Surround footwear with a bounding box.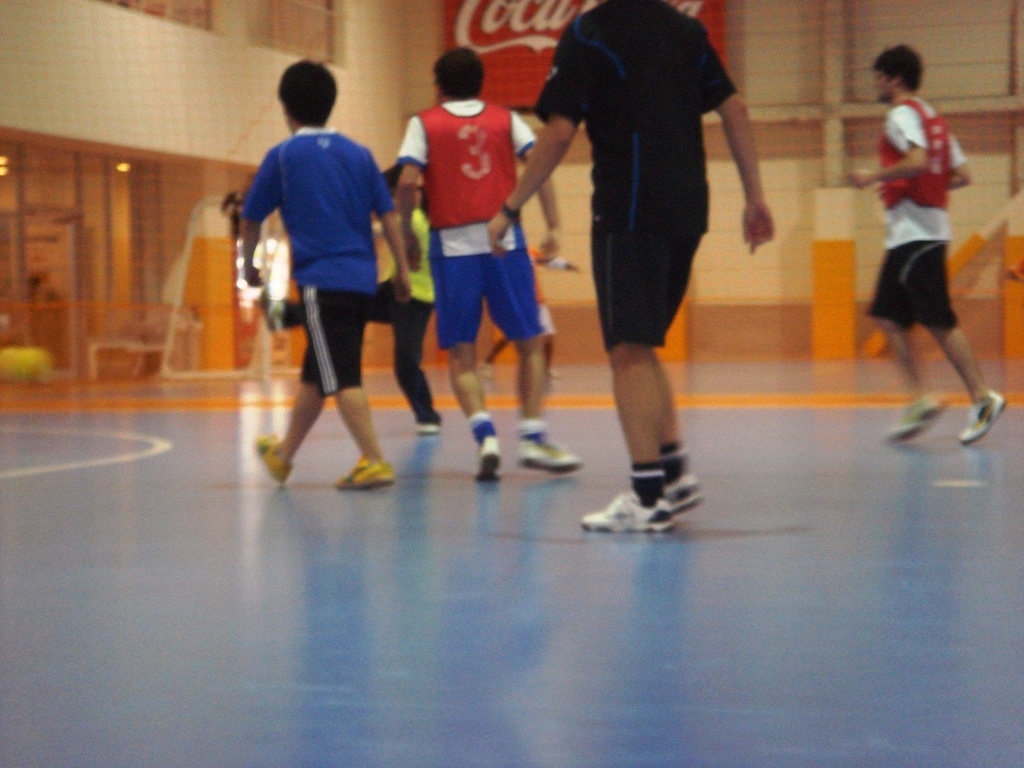
517,435,580,474.
